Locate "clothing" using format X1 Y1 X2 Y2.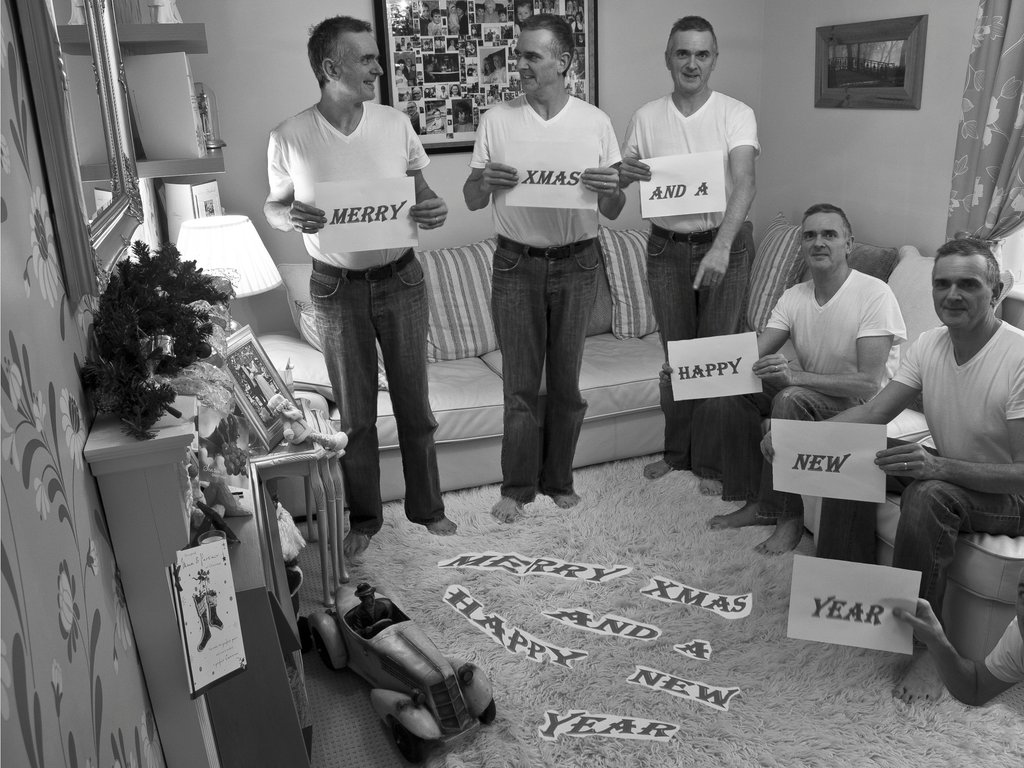
632 79 765 460.
